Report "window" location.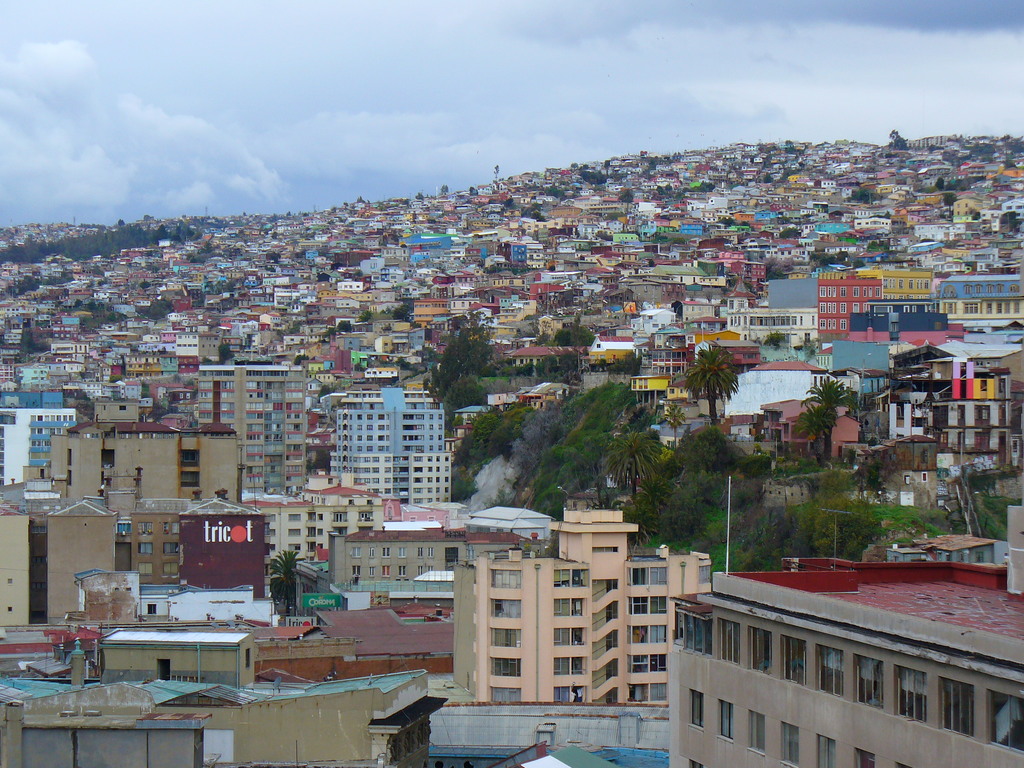
Report: [919,280,922,289].
